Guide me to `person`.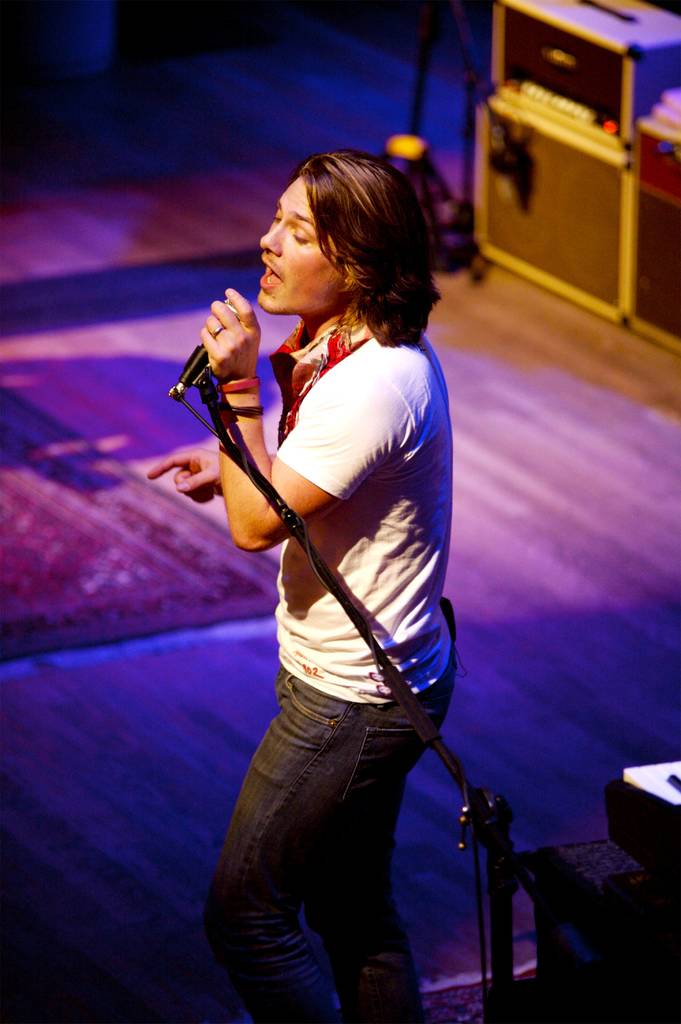
Guidance: (139, 149, 473, 1023).
